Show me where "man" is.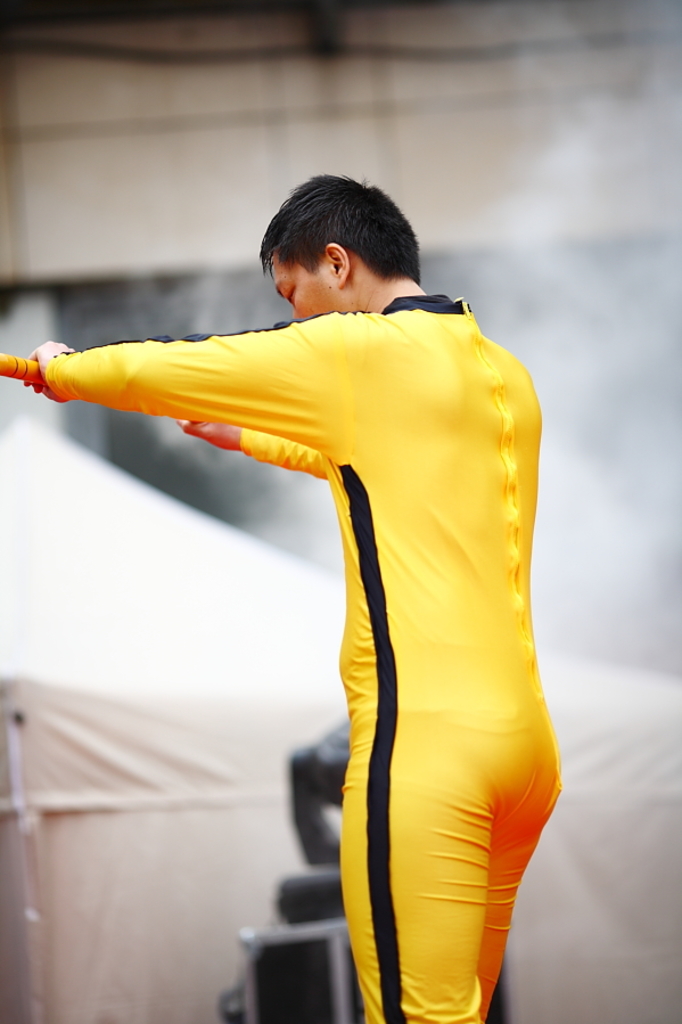
"man" is at <box>24,175,541,1023</box>.
